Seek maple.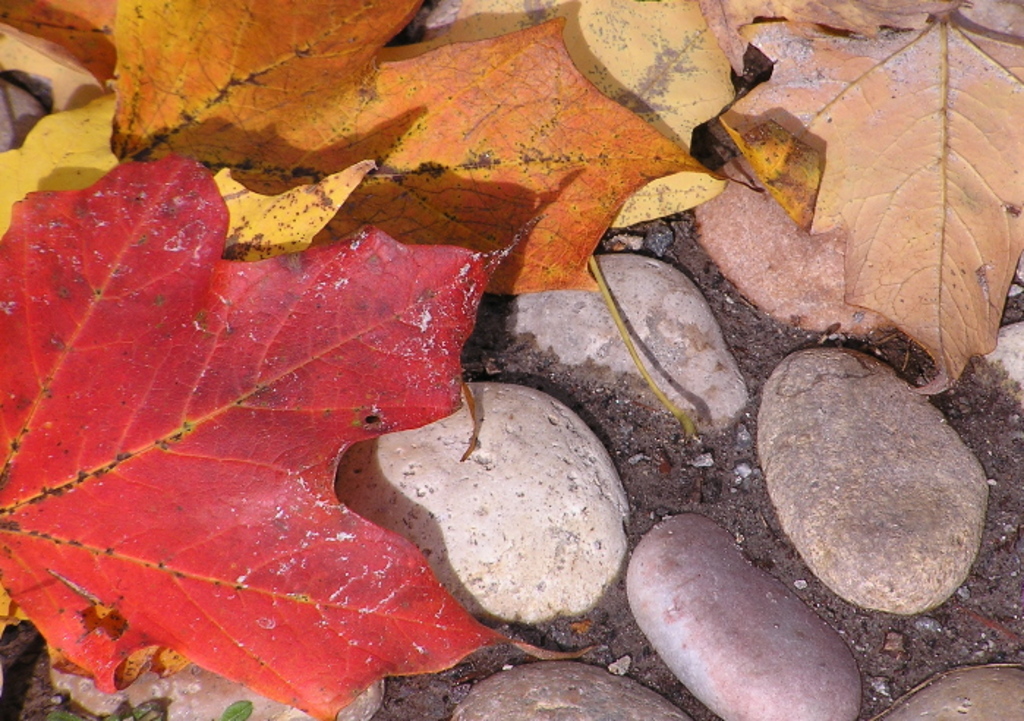
[x1=110, y1=1, x2=768, y2=448].
